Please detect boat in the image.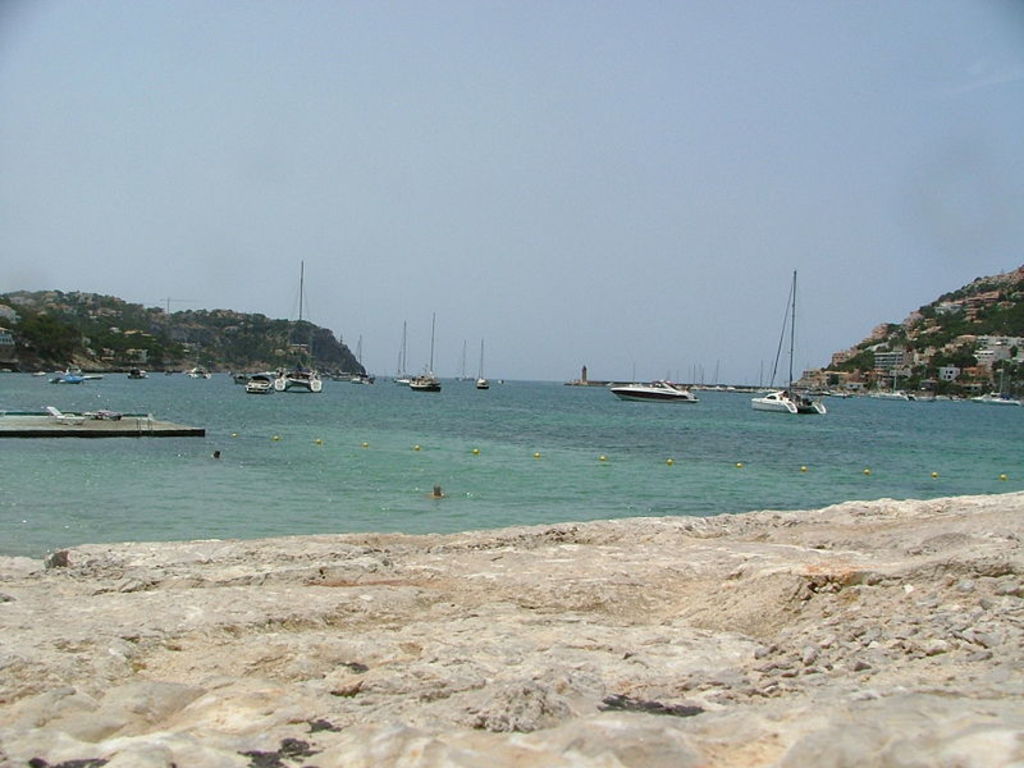
<bbox>247, 370, 274, 394</bbox>.
